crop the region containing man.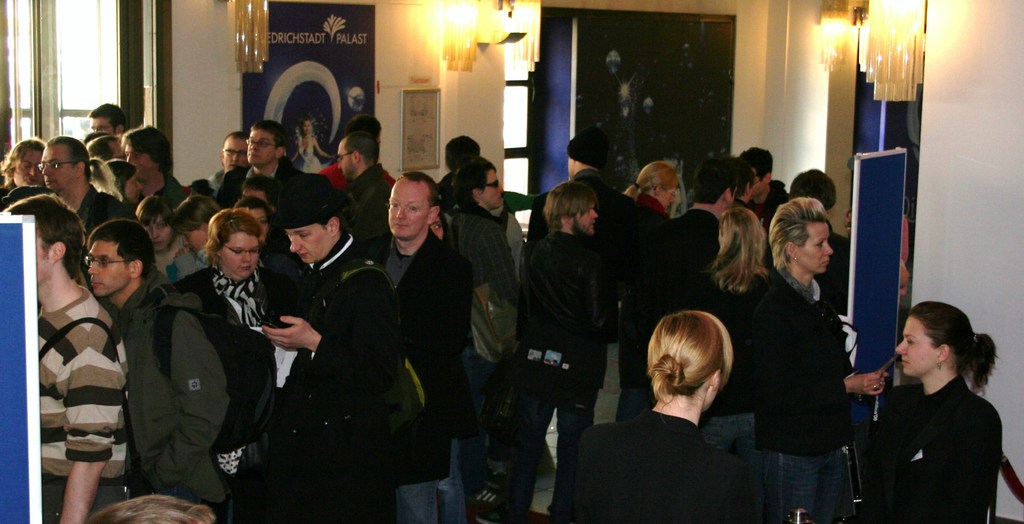
Crop region: [left=364, top=170, right=471, bottom=523].
